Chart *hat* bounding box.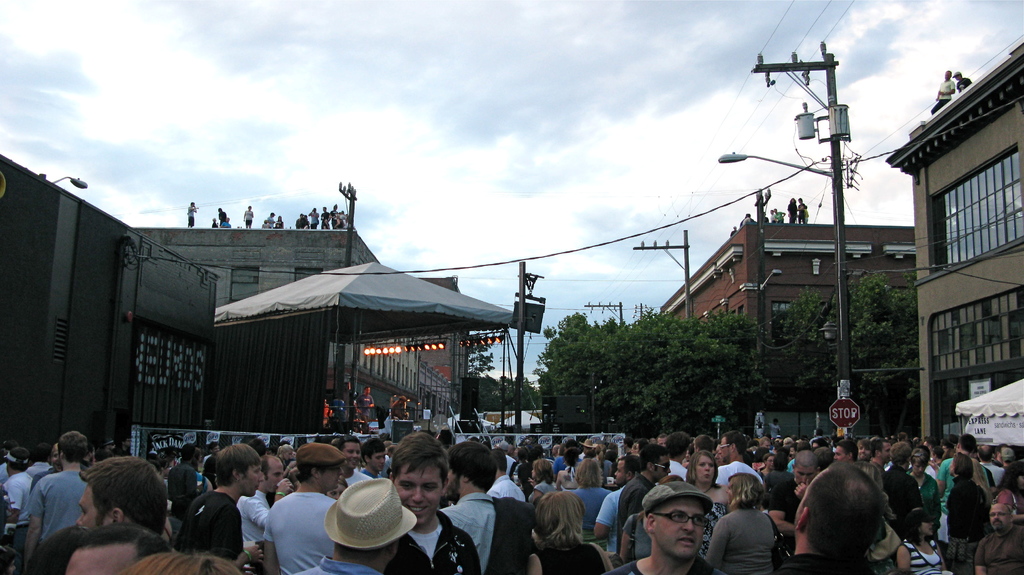
Charted: Rect(324, 478, 416, 551).
